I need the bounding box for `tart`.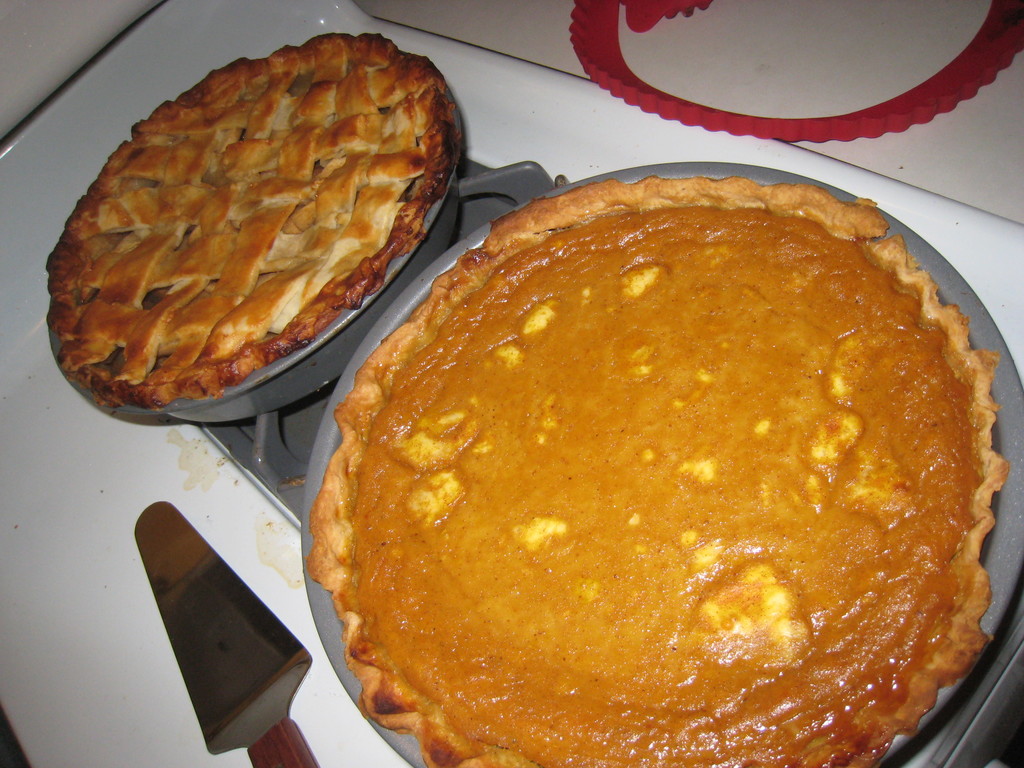
Here it is: <region>45, 47, 444, 431</region>.
